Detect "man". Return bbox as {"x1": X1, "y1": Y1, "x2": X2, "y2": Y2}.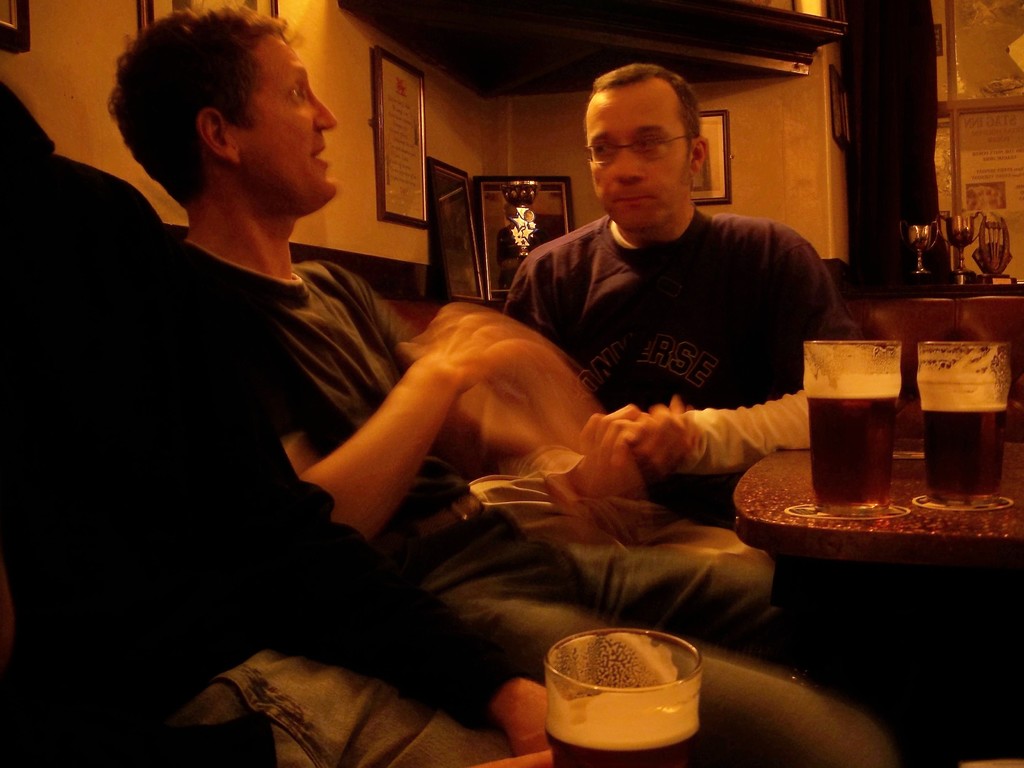
{"x1": 506, "y1": 56, "x2": 895, "y2": 550}.
